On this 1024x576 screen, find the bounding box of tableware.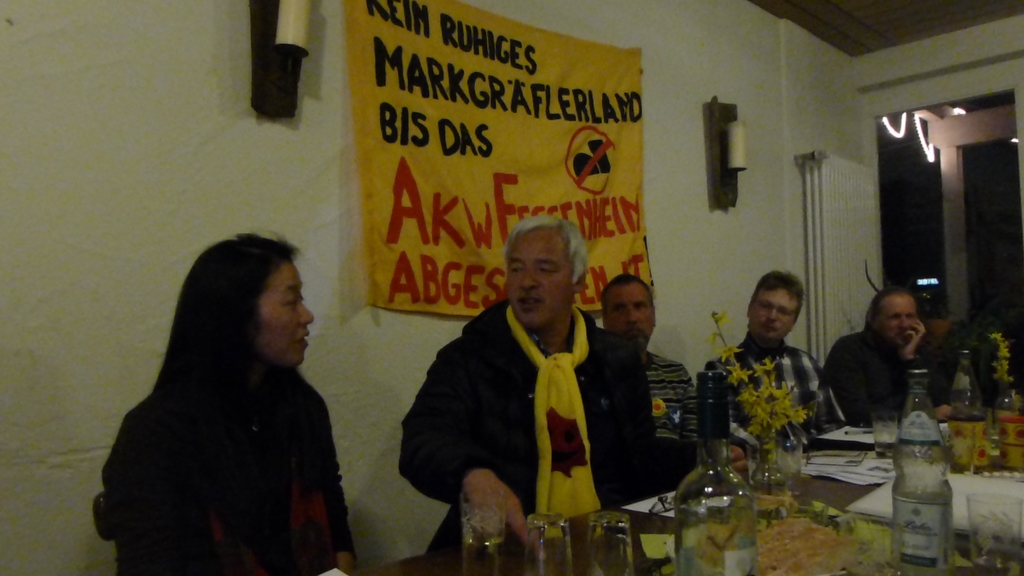
Bounding box: x1=525 y1=511 x2=575 y2=575.
